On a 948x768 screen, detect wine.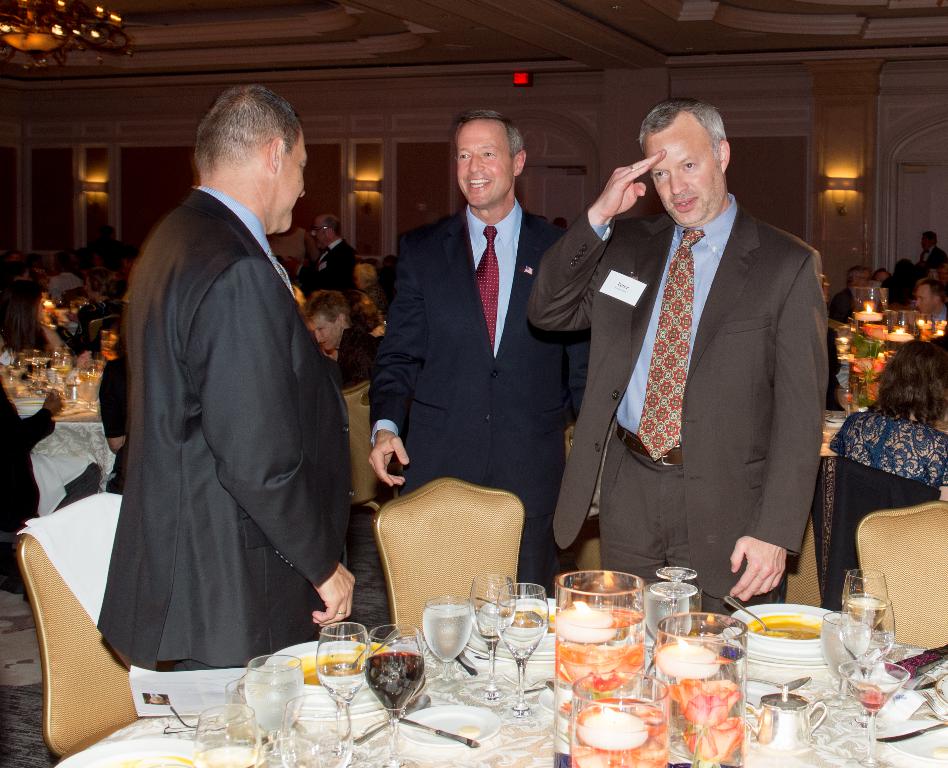
rect(367, 649, 427, 709).
